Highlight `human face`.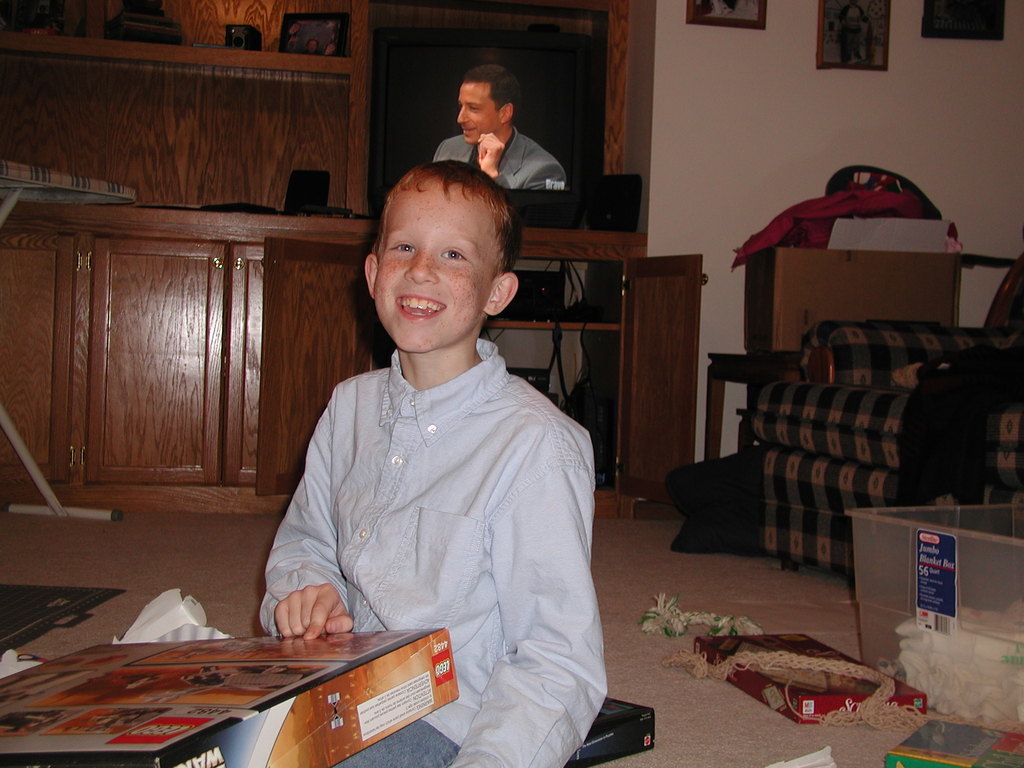
Highlighted region: bbox=(466, 84, 500, 142).
